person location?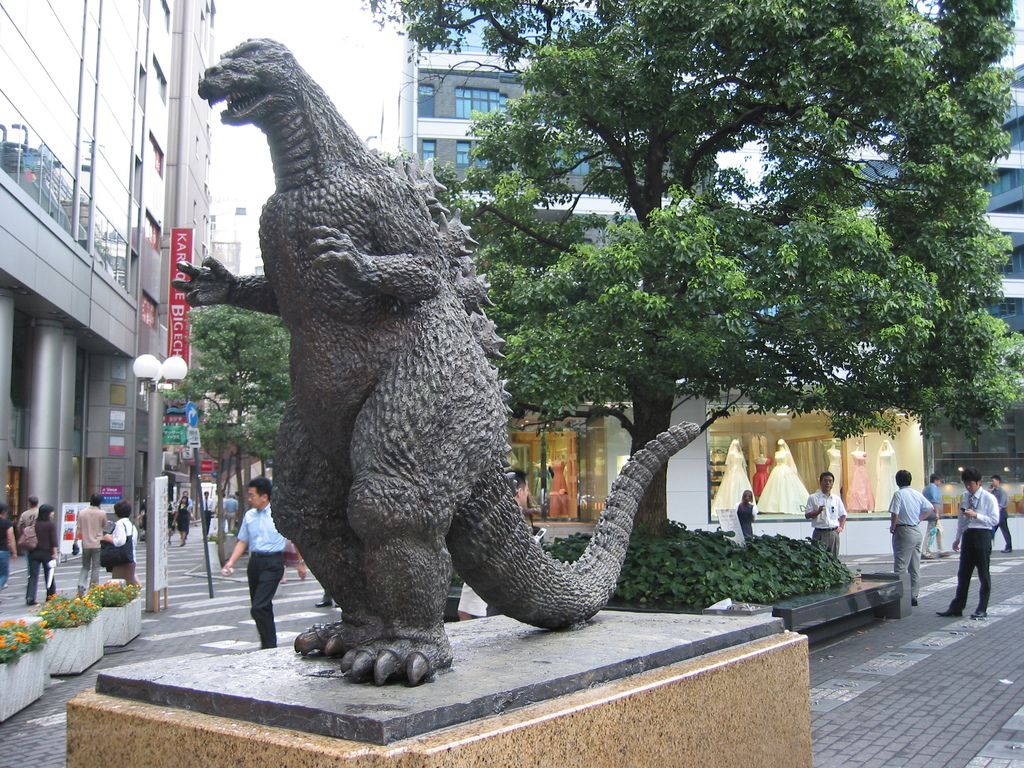
BBox(739, 490, 759, 536)
